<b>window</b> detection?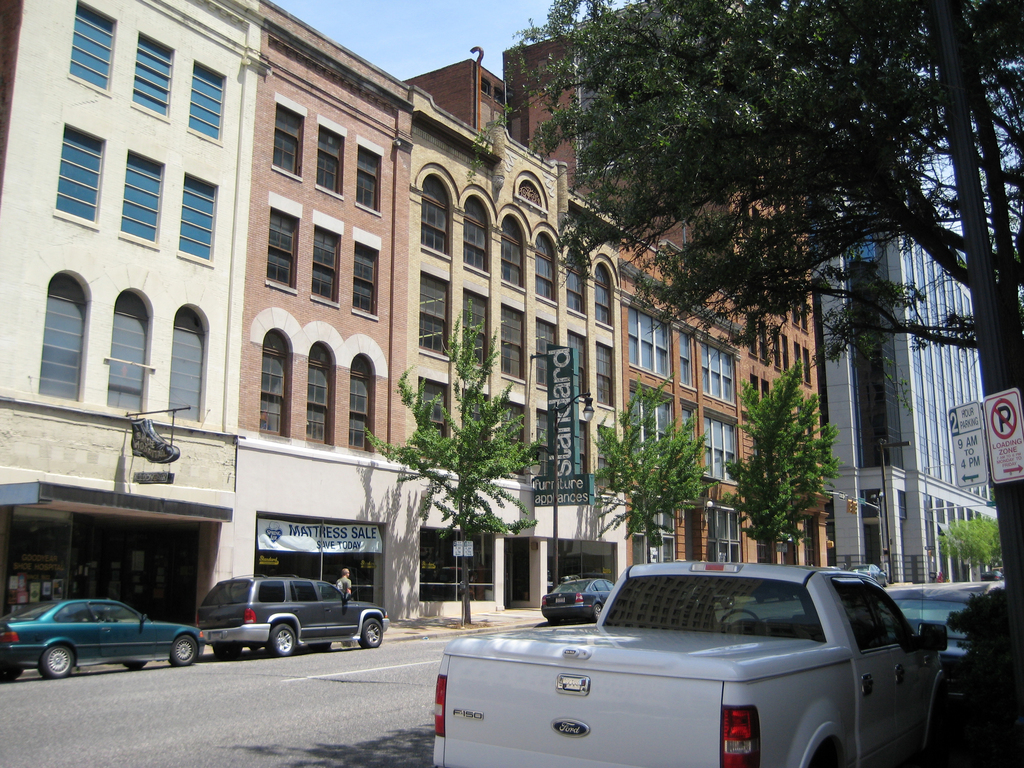
537 321 557 389
